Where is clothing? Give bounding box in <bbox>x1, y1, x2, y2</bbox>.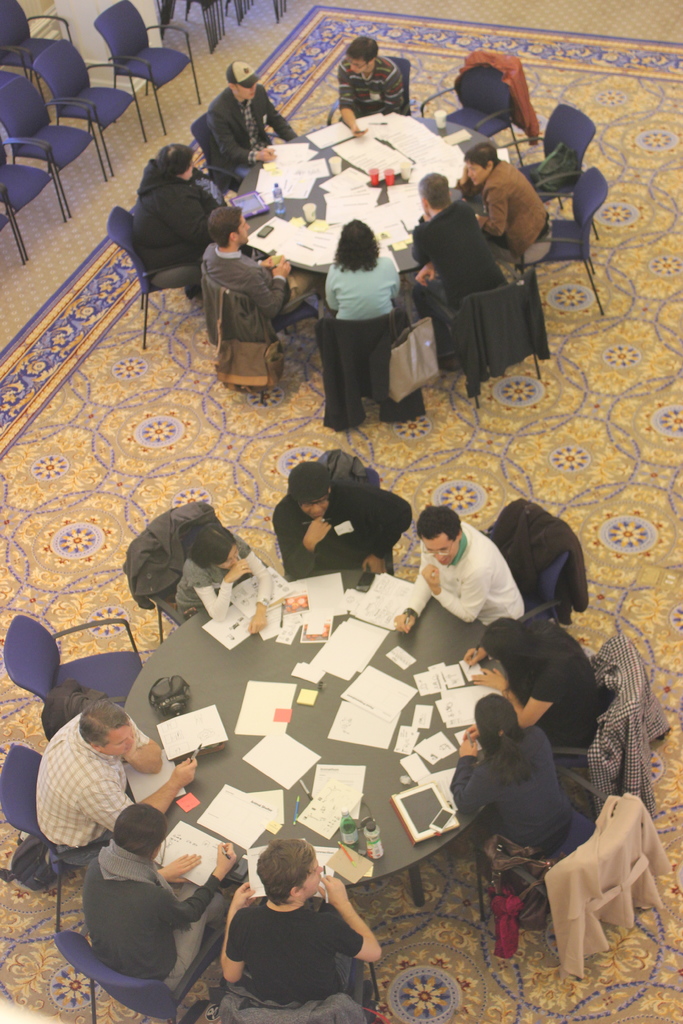
<bbox>132, 176, 215, 269</bbox>.
